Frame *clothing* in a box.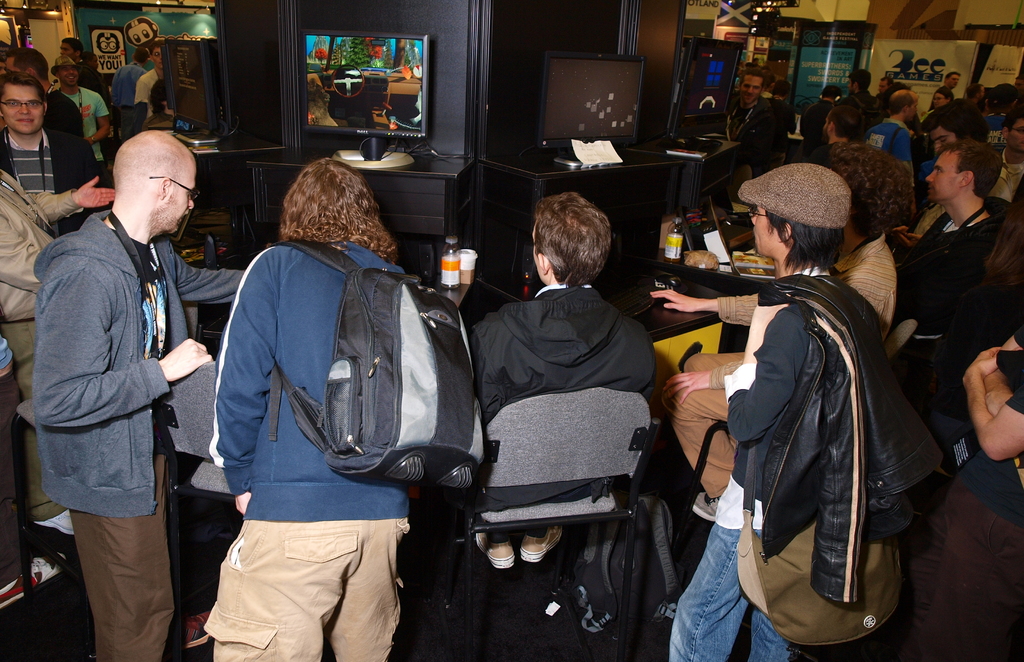
Rect(0, 119, 85, 234).
